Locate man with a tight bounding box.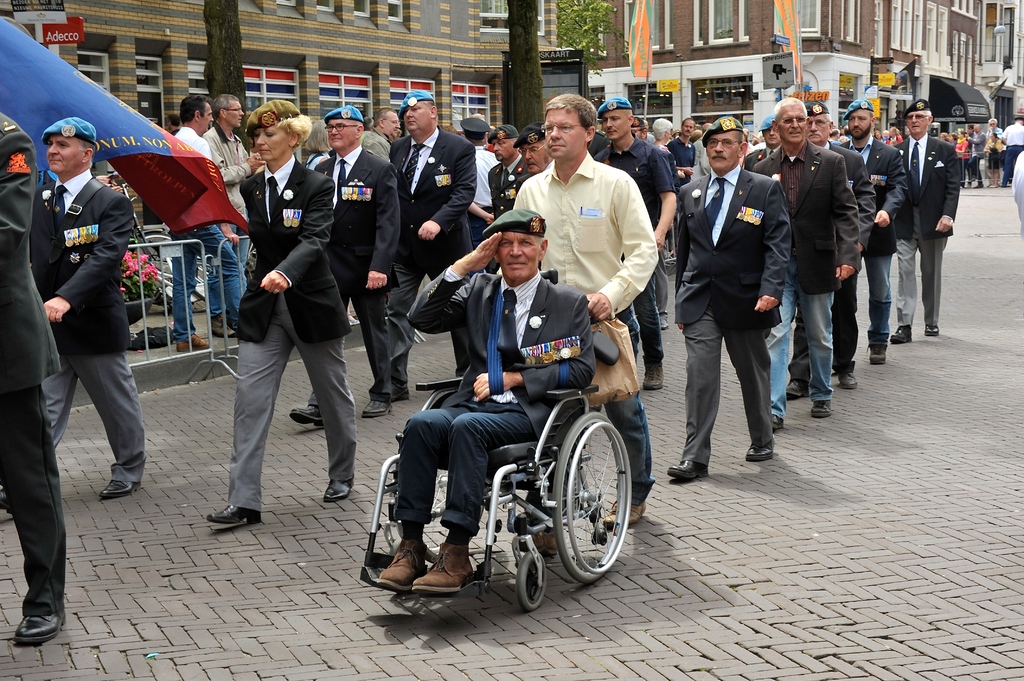
<bbox>670, 115, 787, 483</bbox>.
